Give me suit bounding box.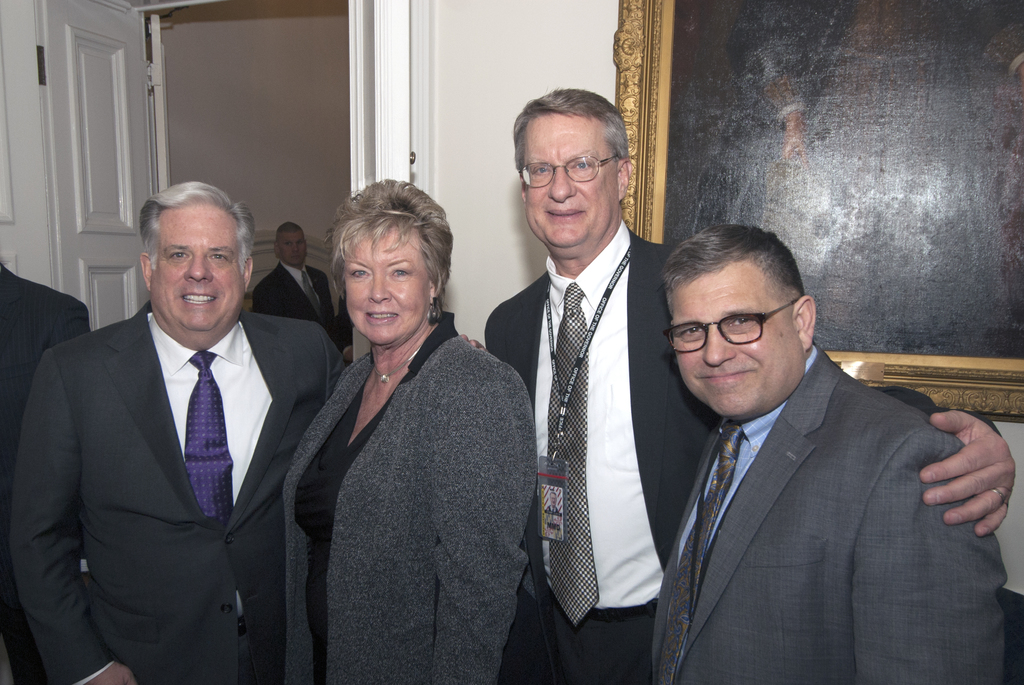
[x1=250, y1=264, x2=345, y2=341].
